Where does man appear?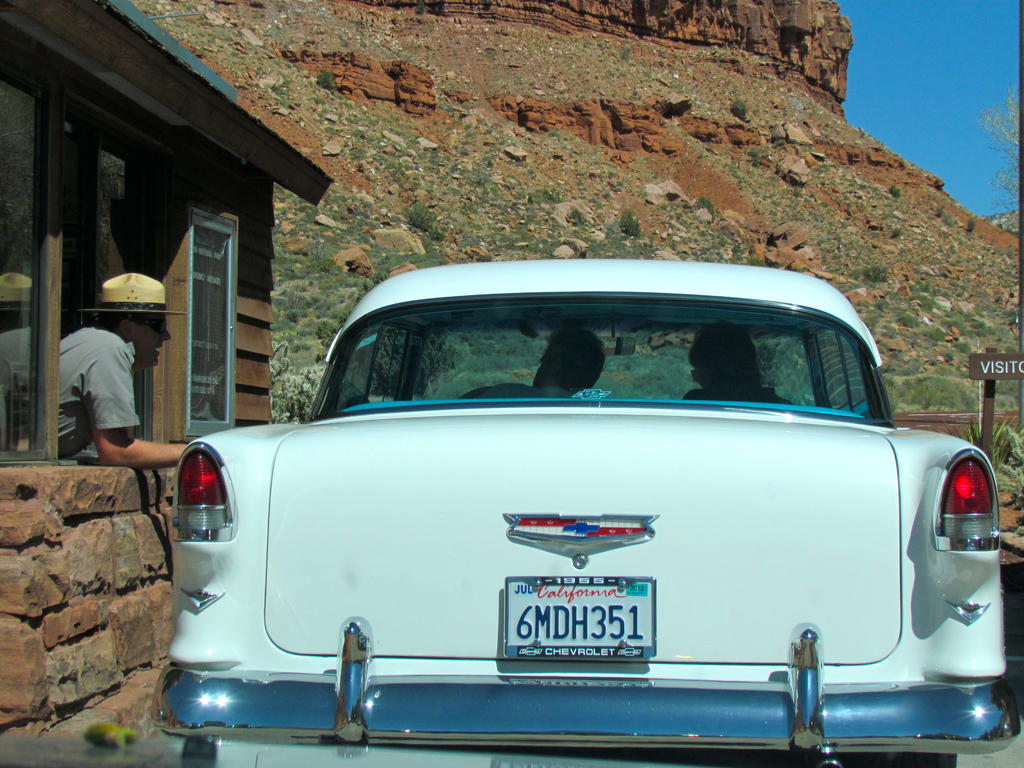
Appears at 456:323:607:400.
